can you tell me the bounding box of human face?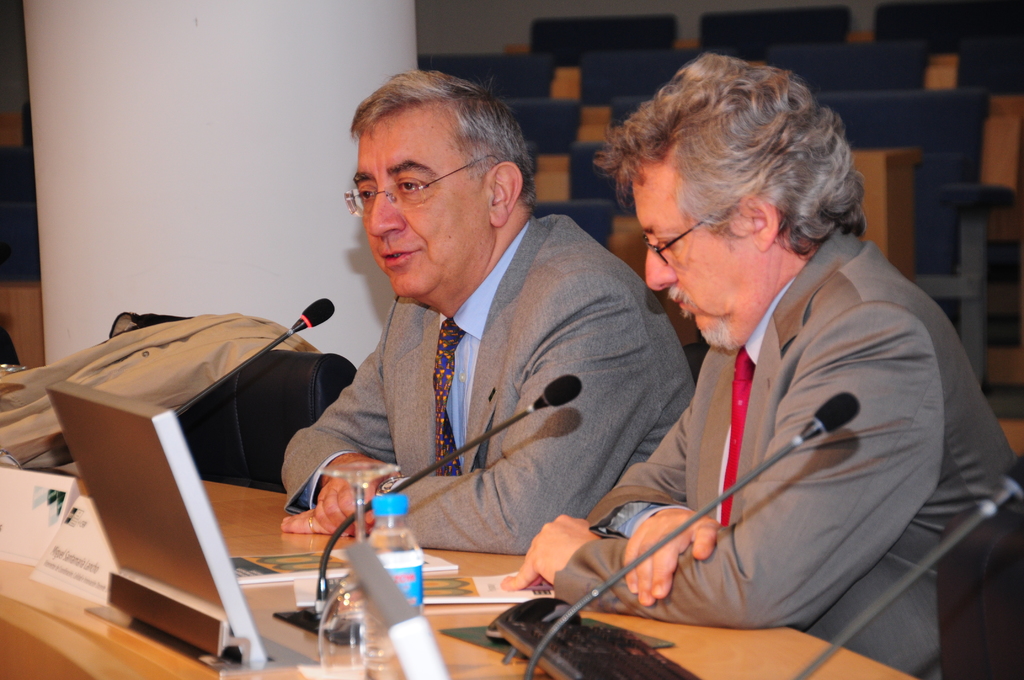
631,160,758,348.
